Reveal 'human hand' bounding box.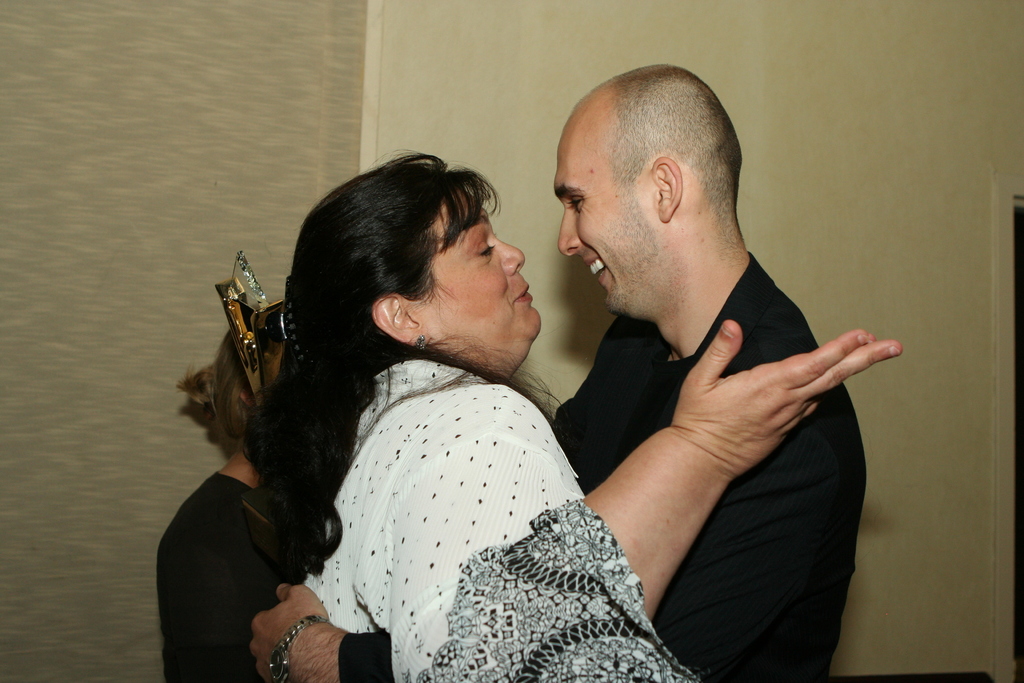
Revealed: 667 325 904 468.
